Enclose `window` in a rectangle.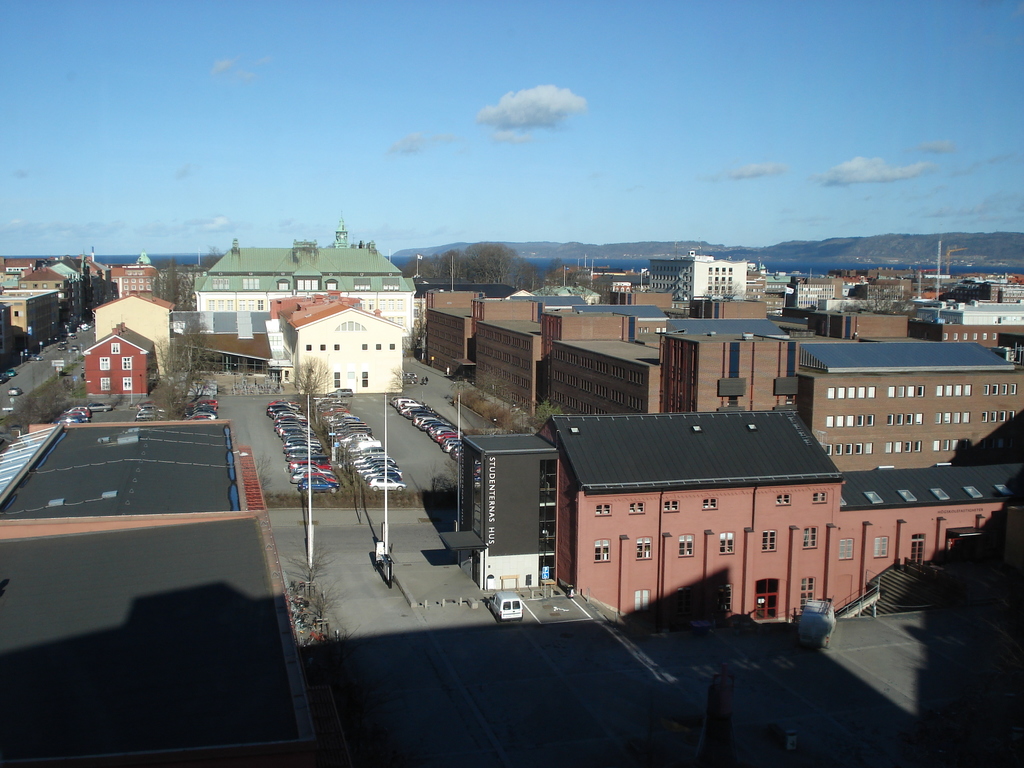
x1=1000, y1=385, x2=1007, y2=393.
